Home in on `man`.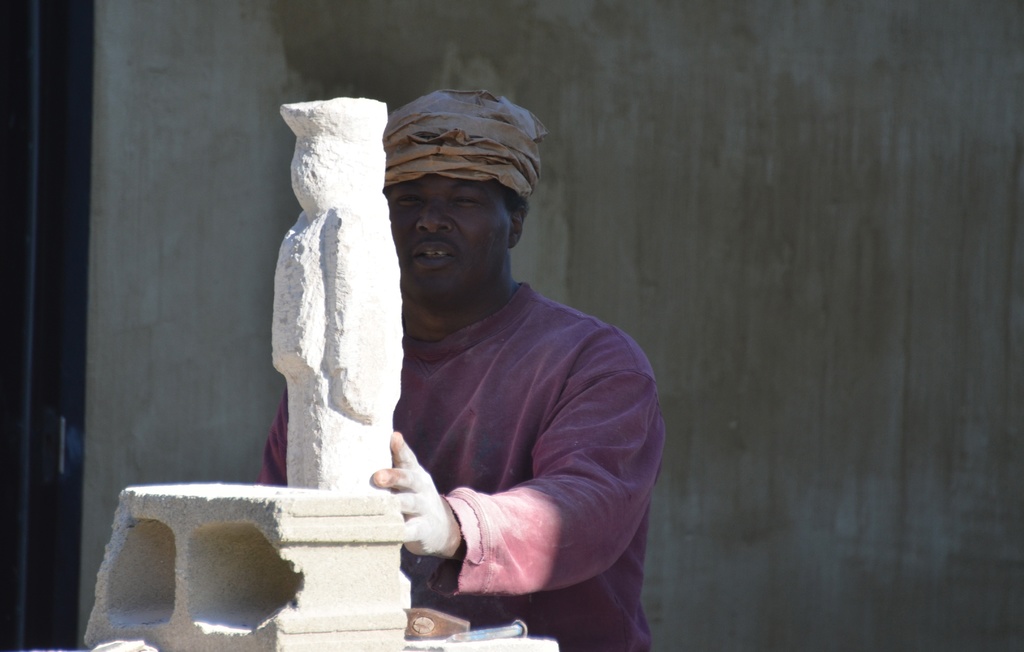
Homed in at left=330, top=81, right=665, bottom=647.
